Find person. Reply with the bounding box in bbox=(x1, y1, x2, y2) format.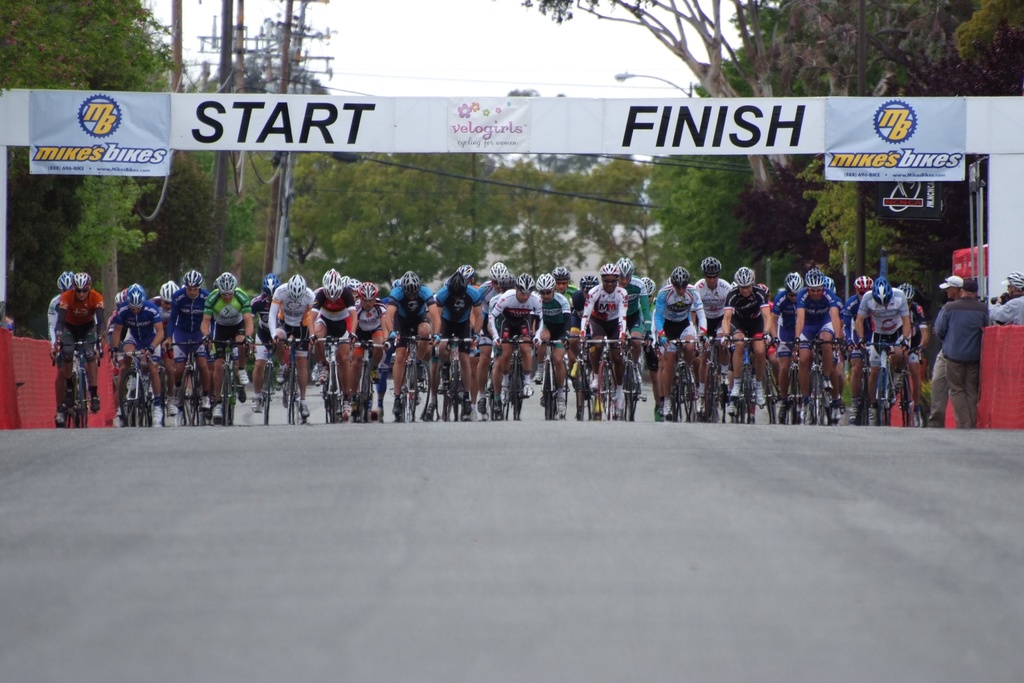
bbox=(855, 275, 915, 404).
